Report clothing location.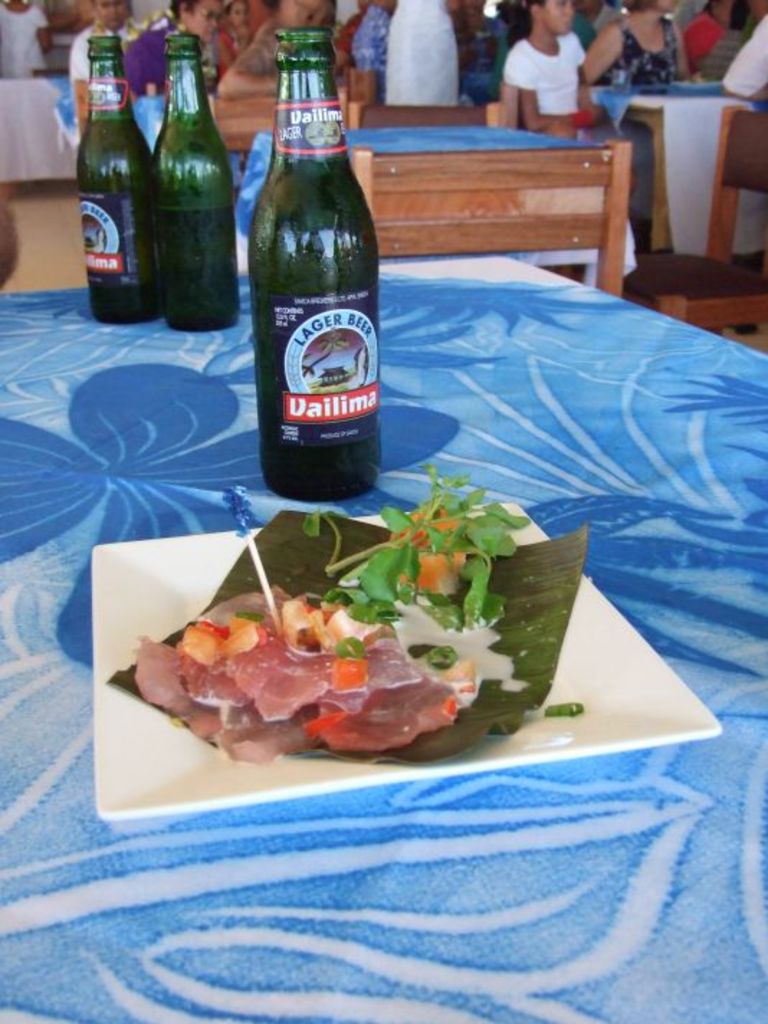
Report: {"left": 0, "top": 0, "right": 46, "bottom": 79}.
